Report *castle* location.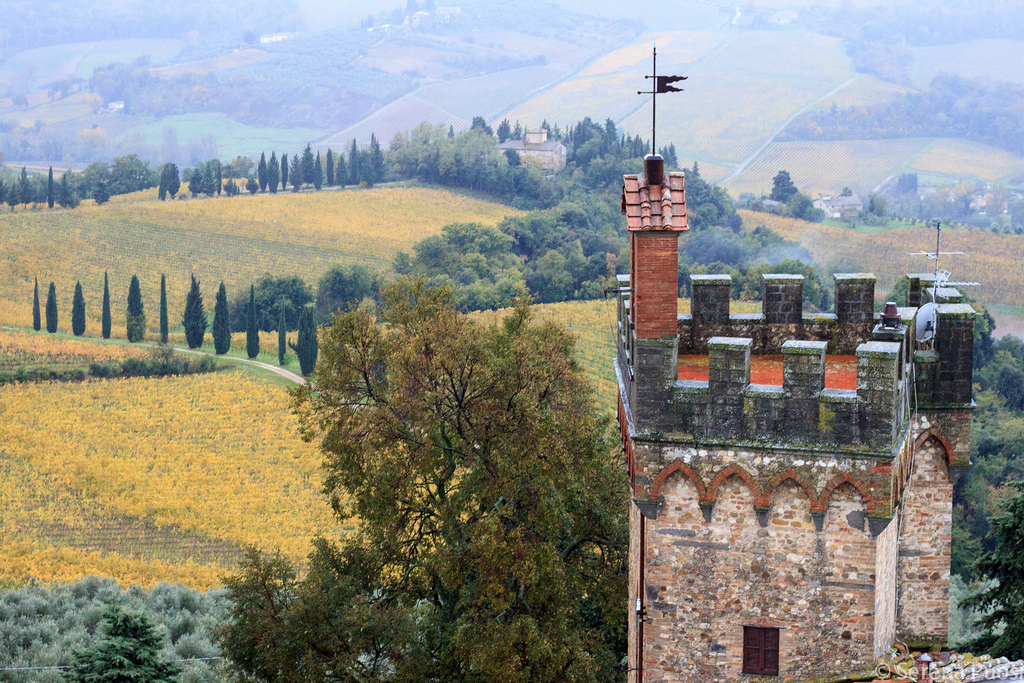
Report: 576/56/965/650.
